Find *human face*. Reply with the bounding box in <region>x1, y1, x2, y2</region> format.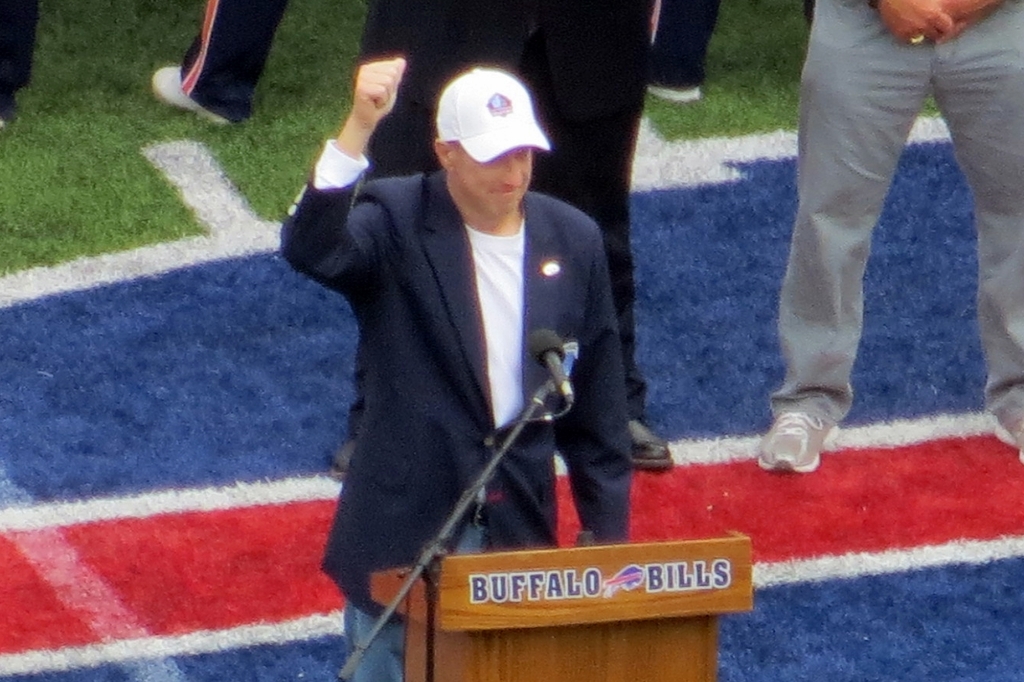
<region>450, 141, 532, 216</region>.
